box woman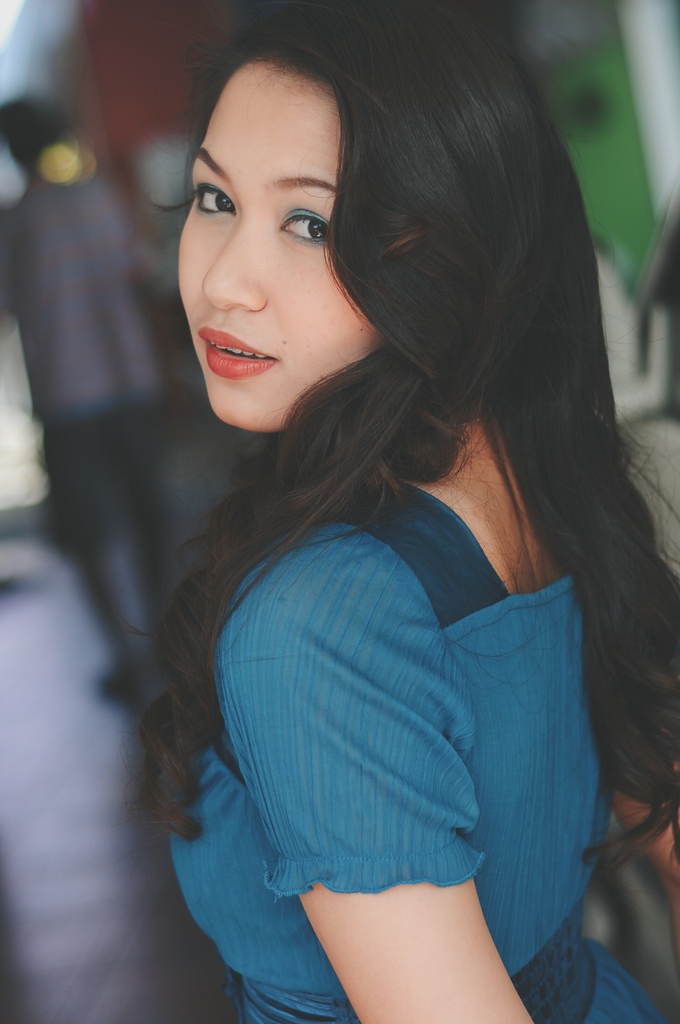
locate(88, 19, 679, 975)
